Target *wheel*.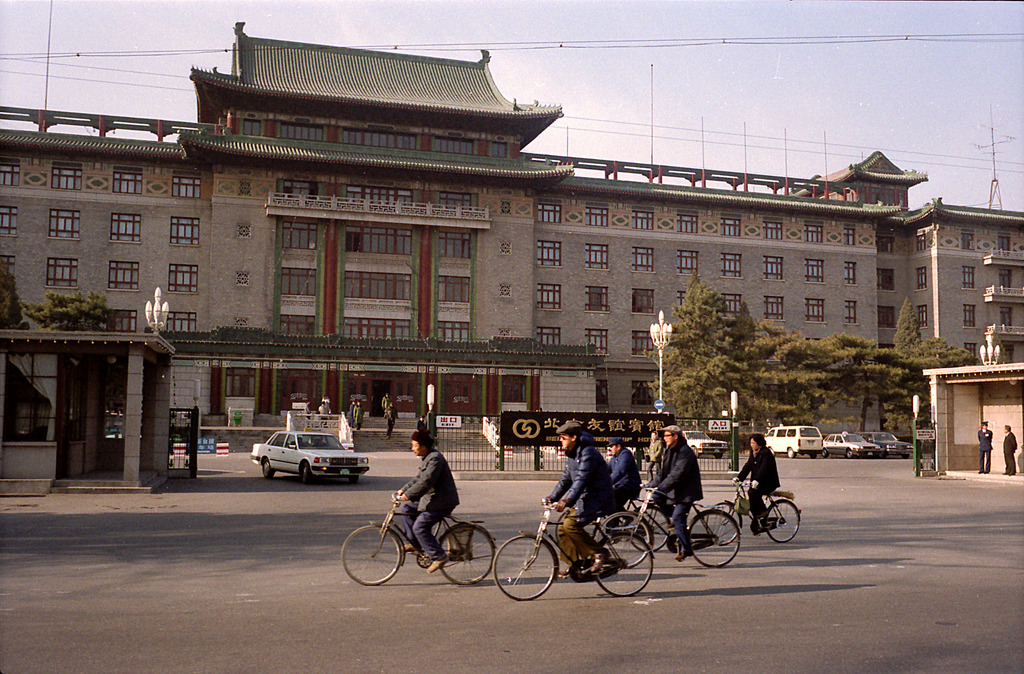
Target region: [764,496,801,542].
